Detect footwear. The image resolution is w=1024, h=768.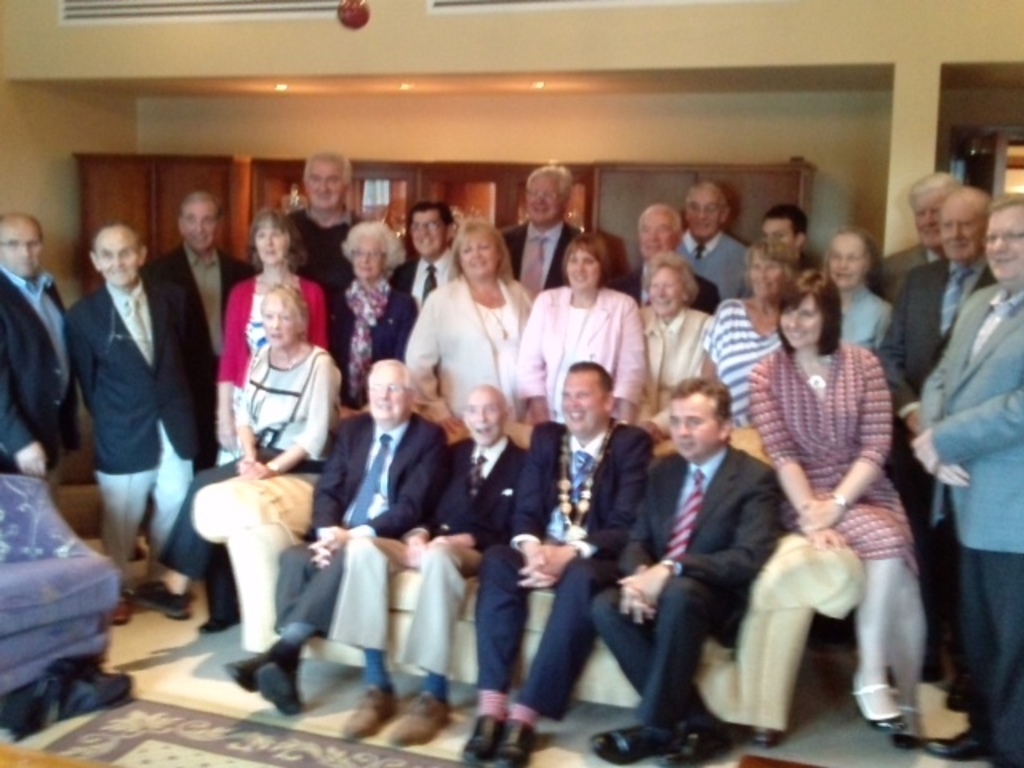
{"x1": 109, "y1": 589, "x2": 128, "y2": 629}.
